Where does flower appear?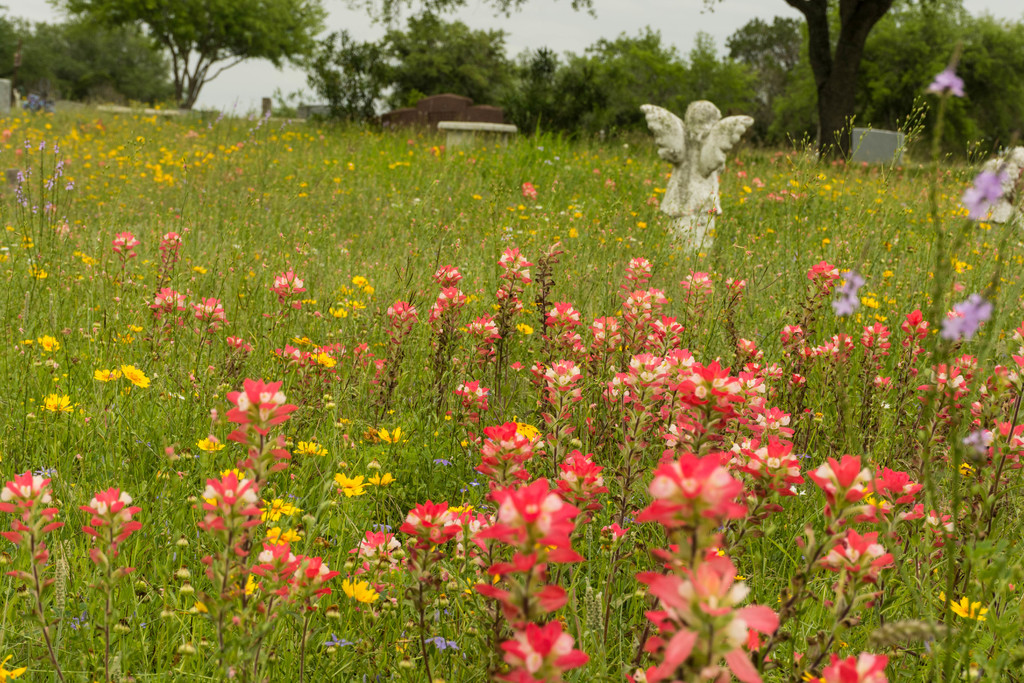
Appears at Rect(40, 391, 76, 415).
